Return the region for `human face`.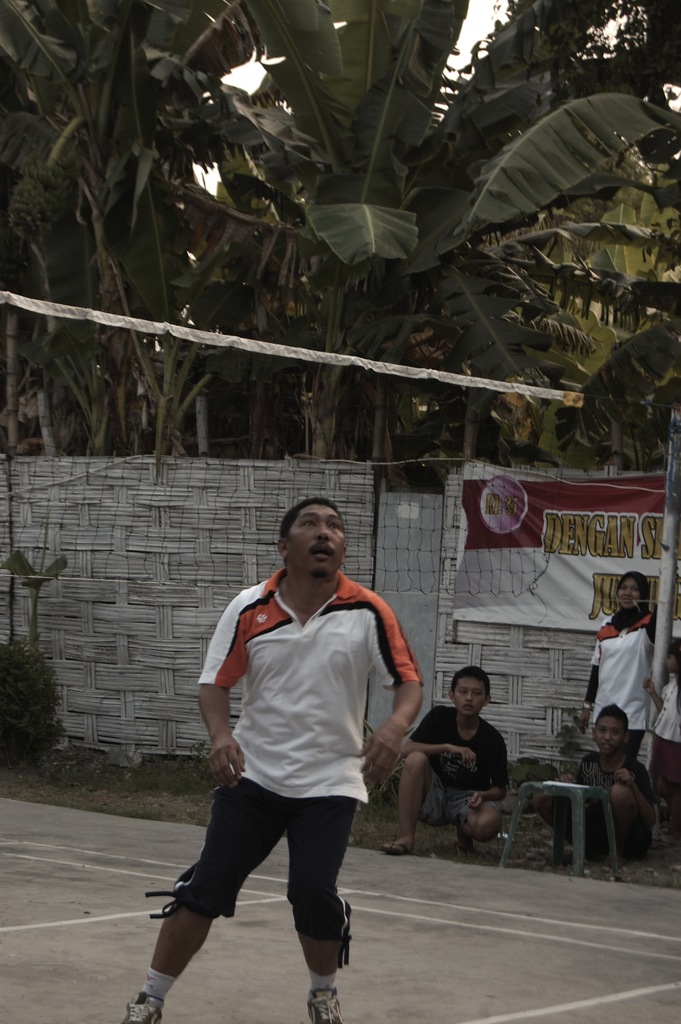
Rect(619, 577, 637, 613).
